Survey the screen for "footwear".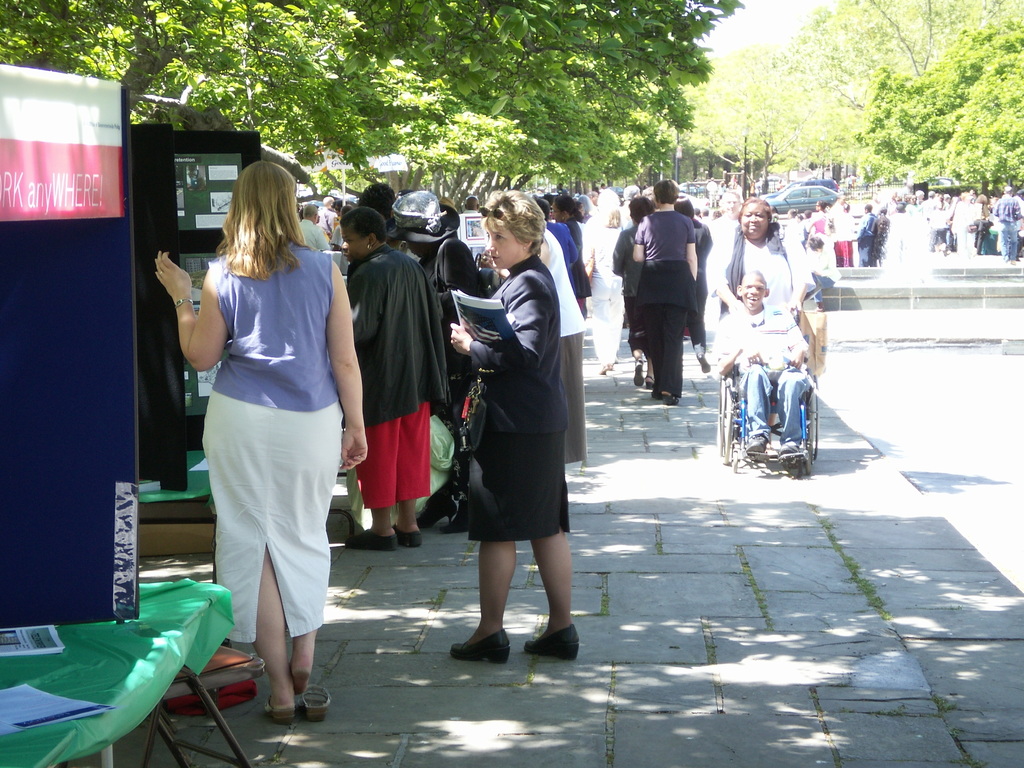
Survey found: BBox(779, 445, 796, 456).
